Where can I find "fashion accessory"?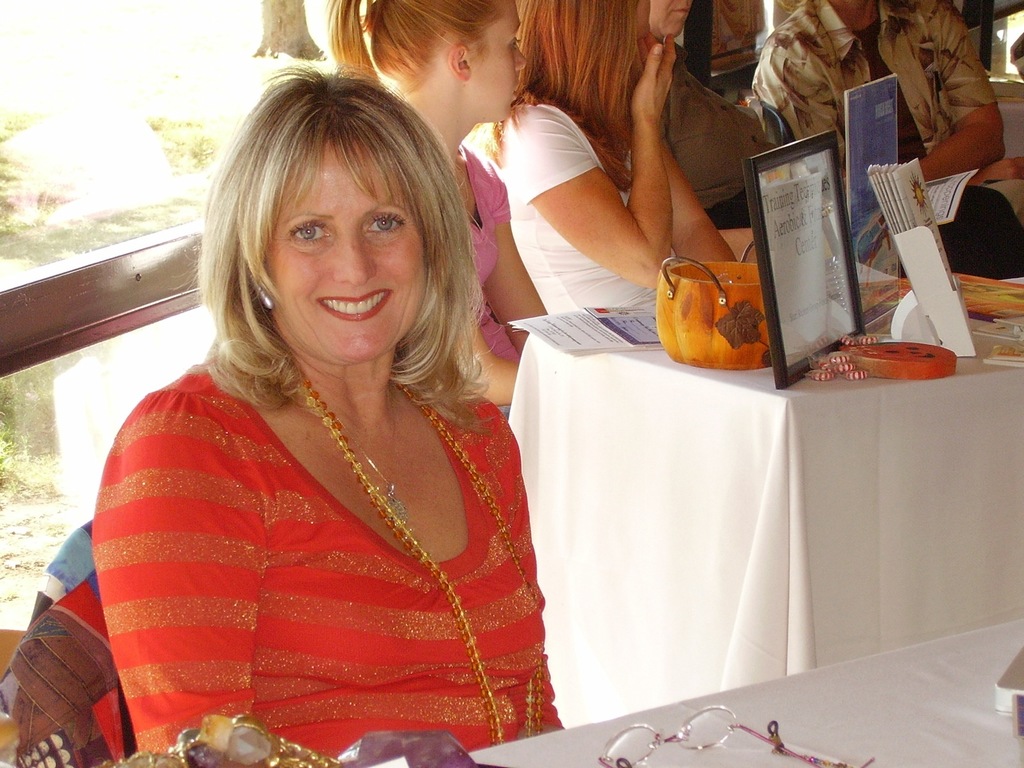
You can find it at detection(333, 399, 407, 521).
